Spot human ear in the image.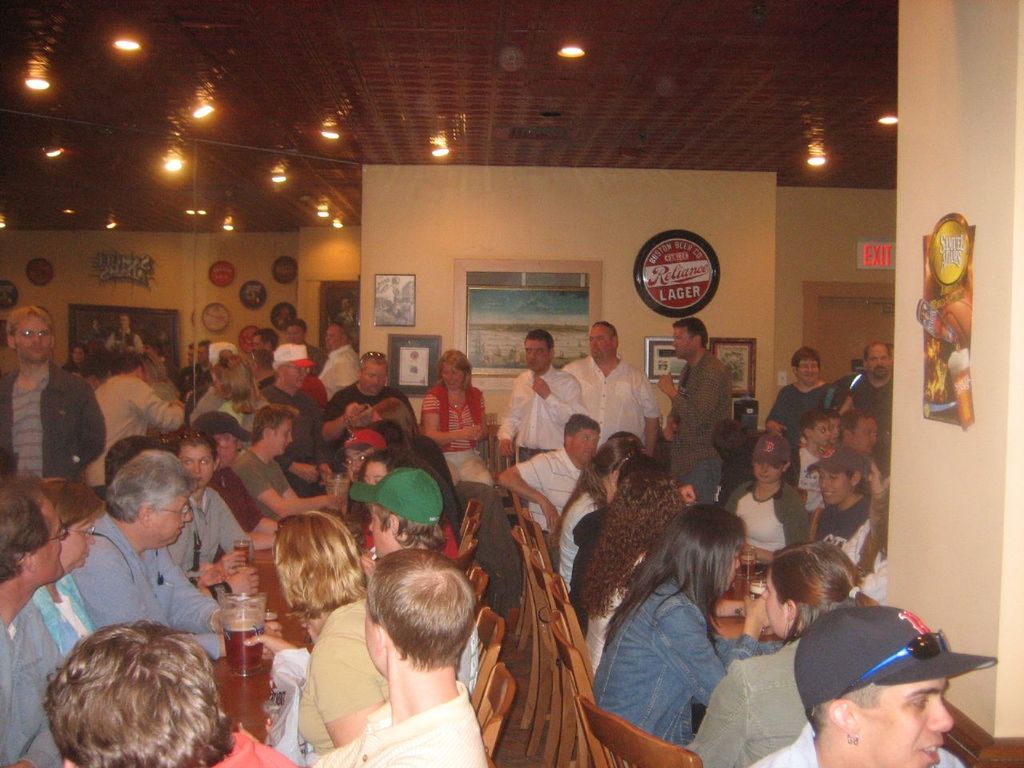
human ear found at bbox(48, 336, 58, 350).
